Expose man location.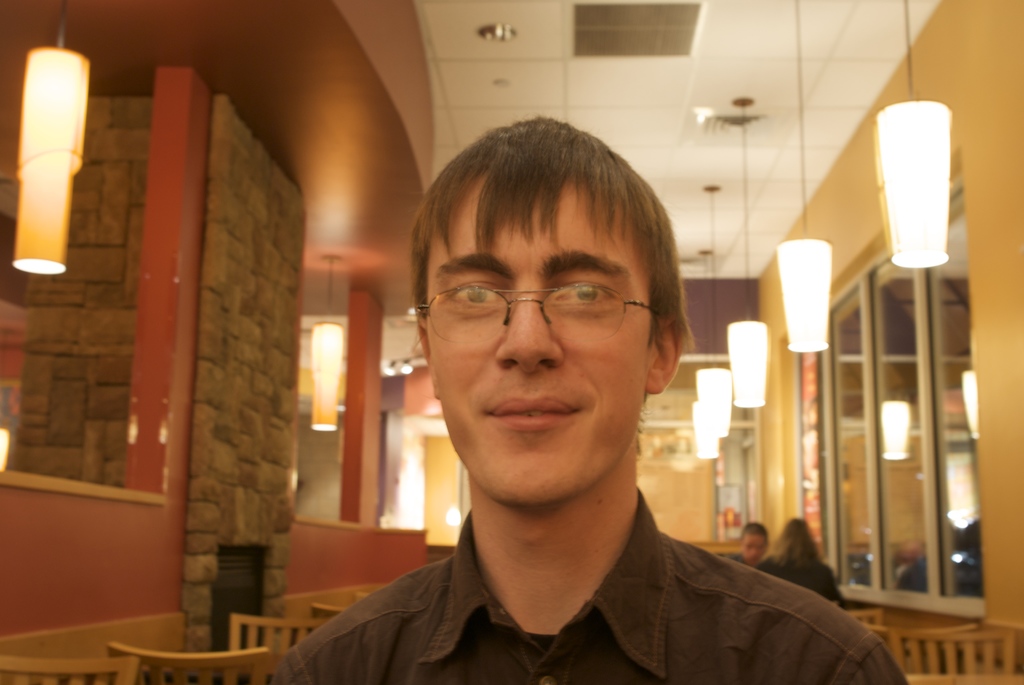
Exposed at pyautogui.locateOnScreen(243, 114, 912, 684).
